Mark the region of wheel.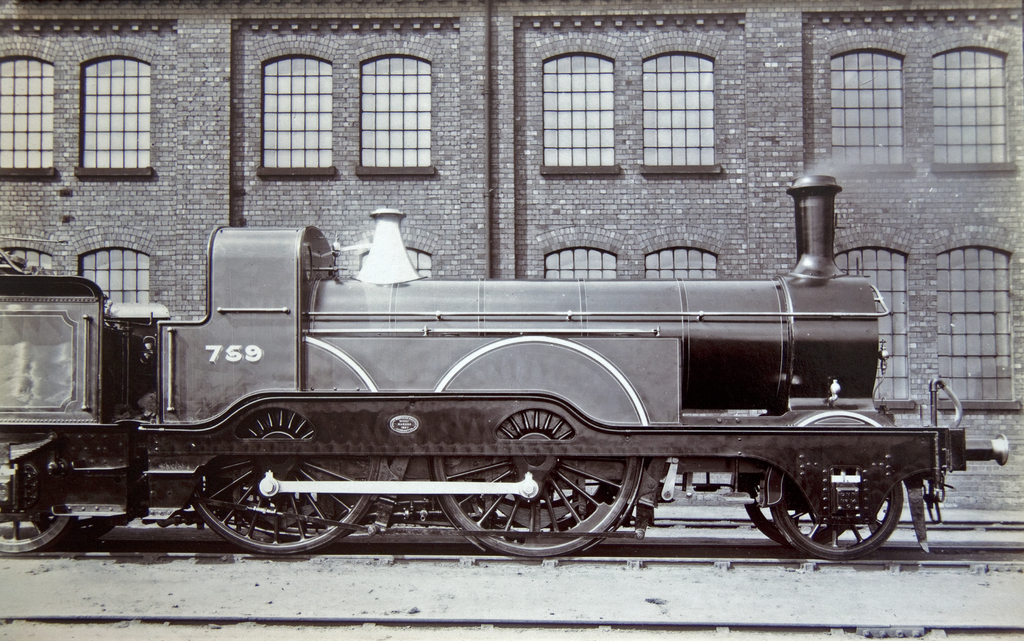
Region: [433,460,637,555].
